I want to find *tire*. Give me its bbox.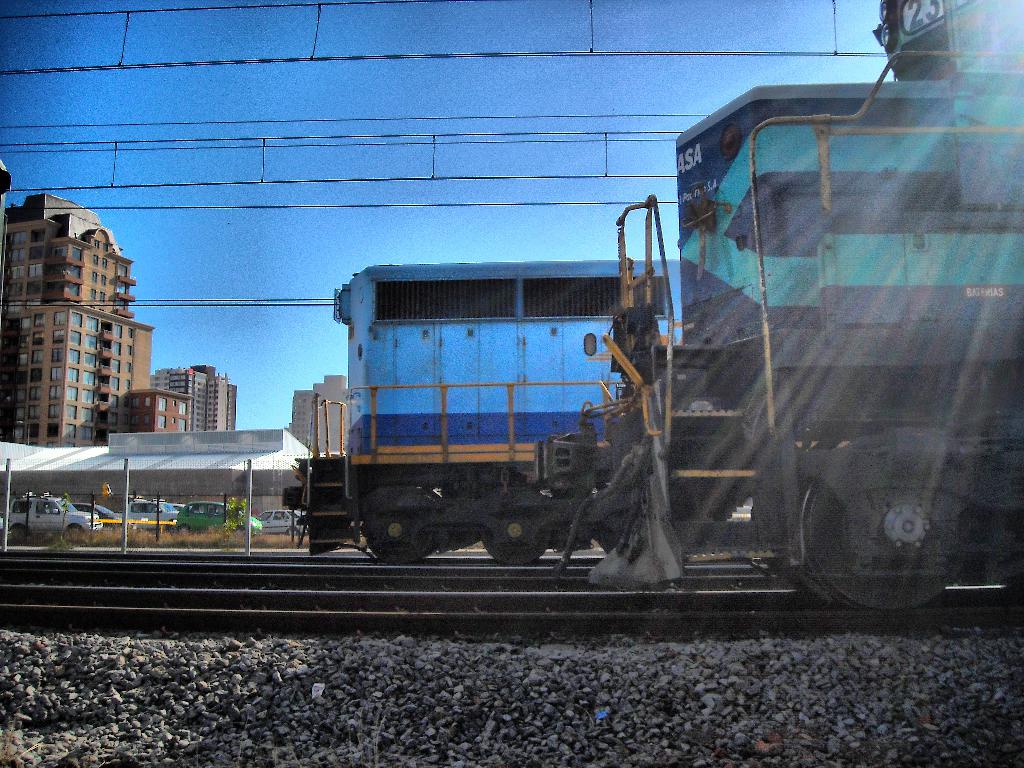
177, 525, 189, 534.
